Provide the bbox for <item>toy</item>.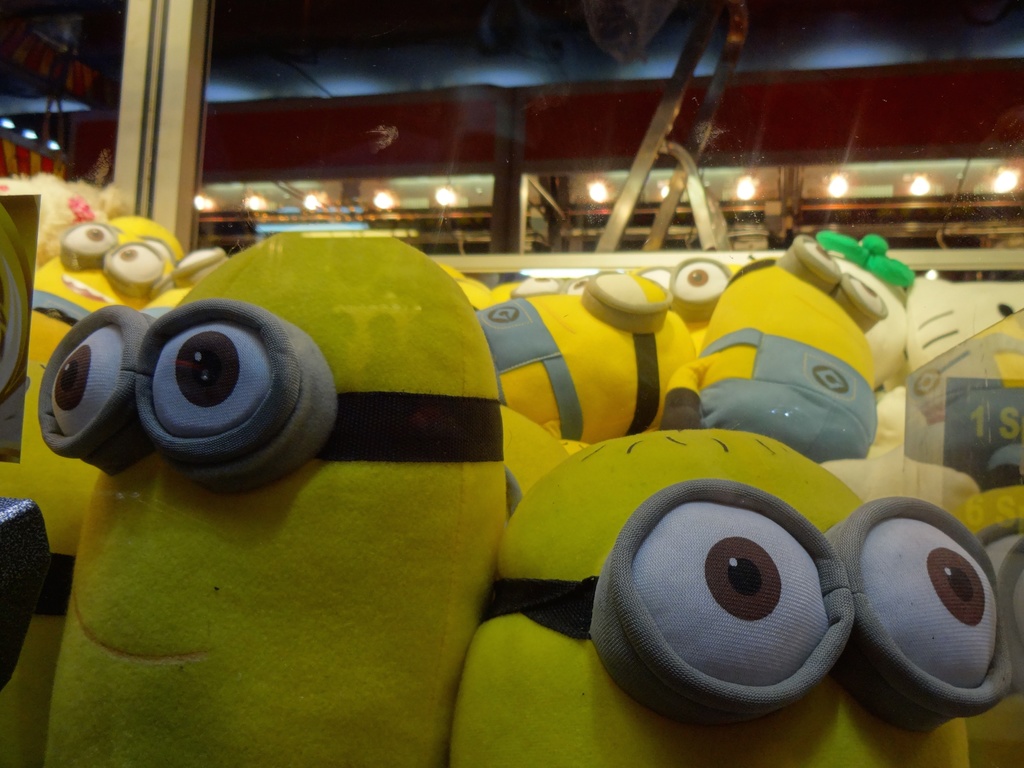
locate(472, 269, 695, 440).
